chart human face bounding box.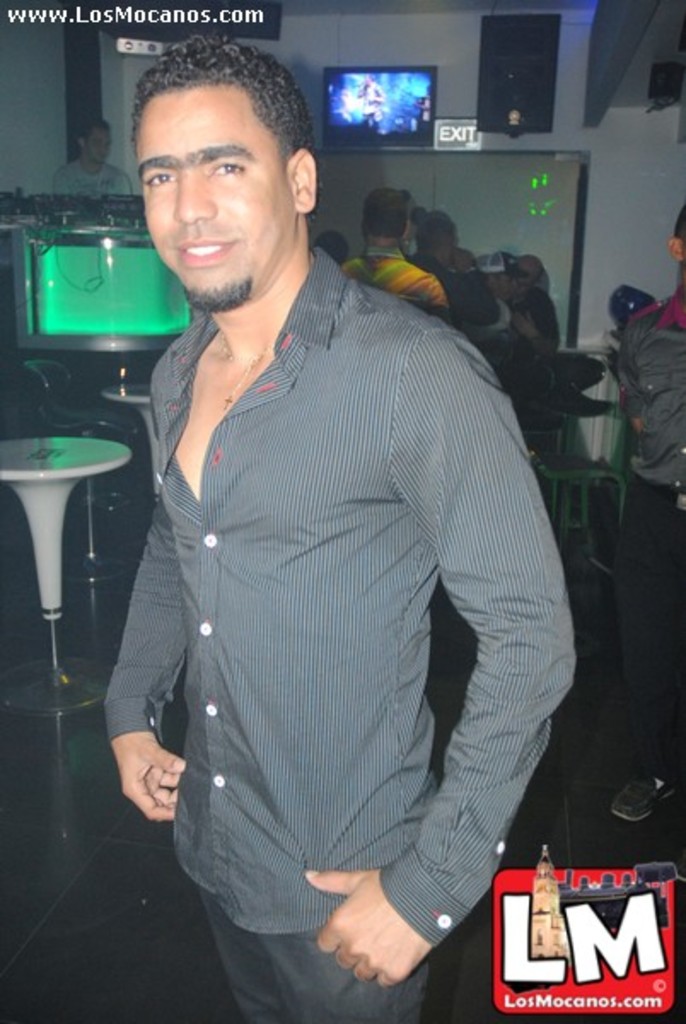
Charted: 87,133,109,171.
